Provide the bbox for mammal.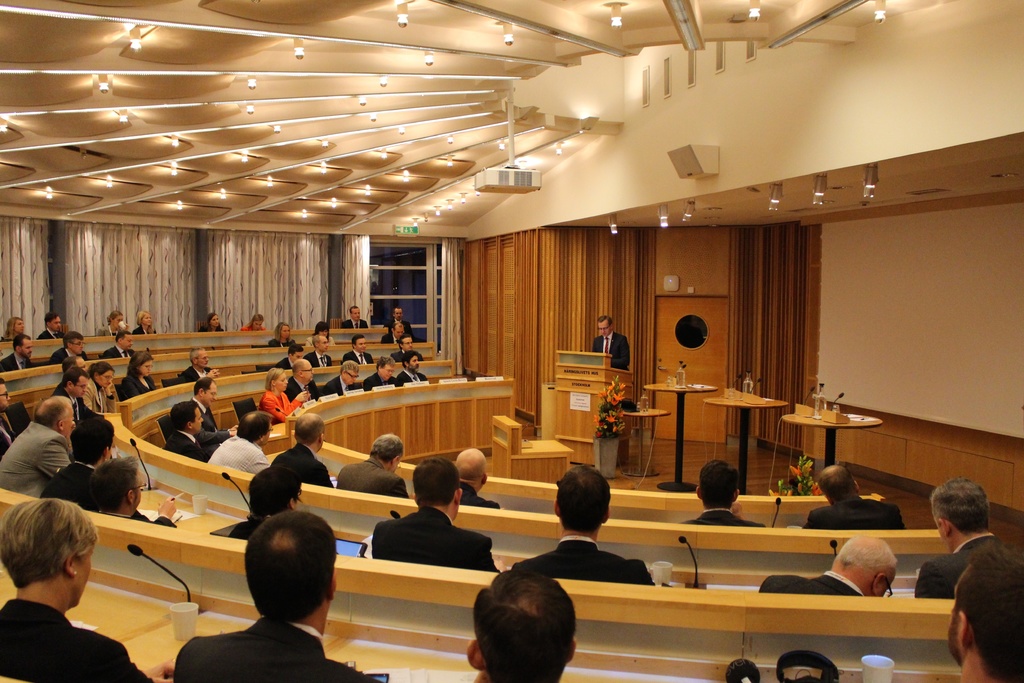
(136,310,166,336).
